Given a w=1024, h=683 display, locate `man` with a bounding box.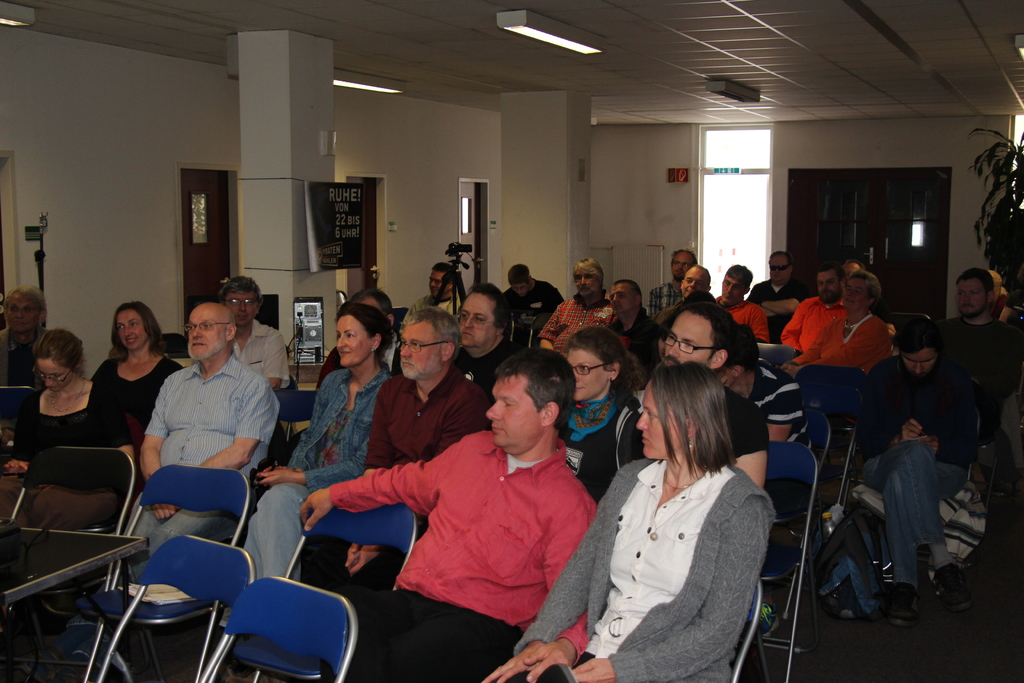
Located: BBox(500, 262, 572, 341).
